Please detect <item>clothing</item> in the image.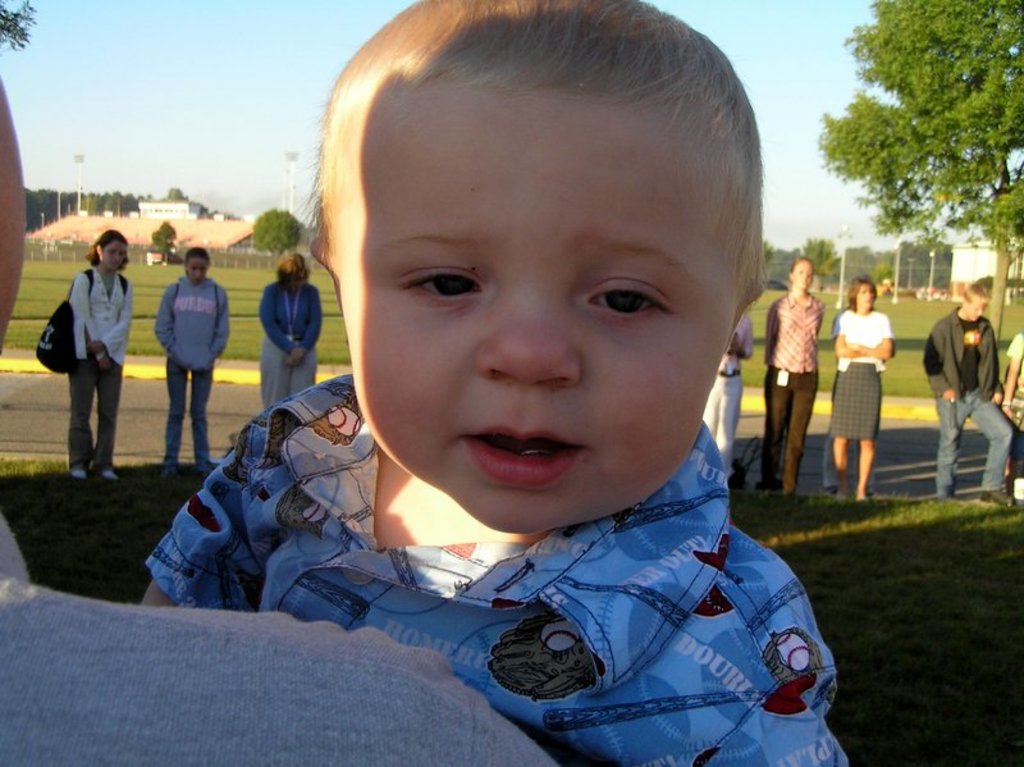
x1=1009 y1=339 x2=1023 y2=379.
